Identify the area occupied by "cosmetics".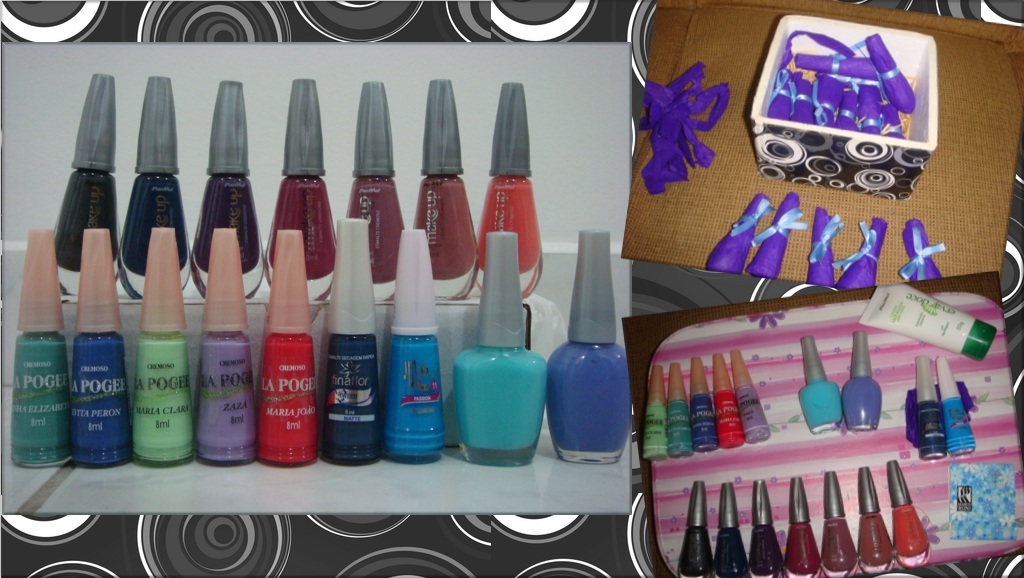
Area: box=[734, 347, 768, 440].
